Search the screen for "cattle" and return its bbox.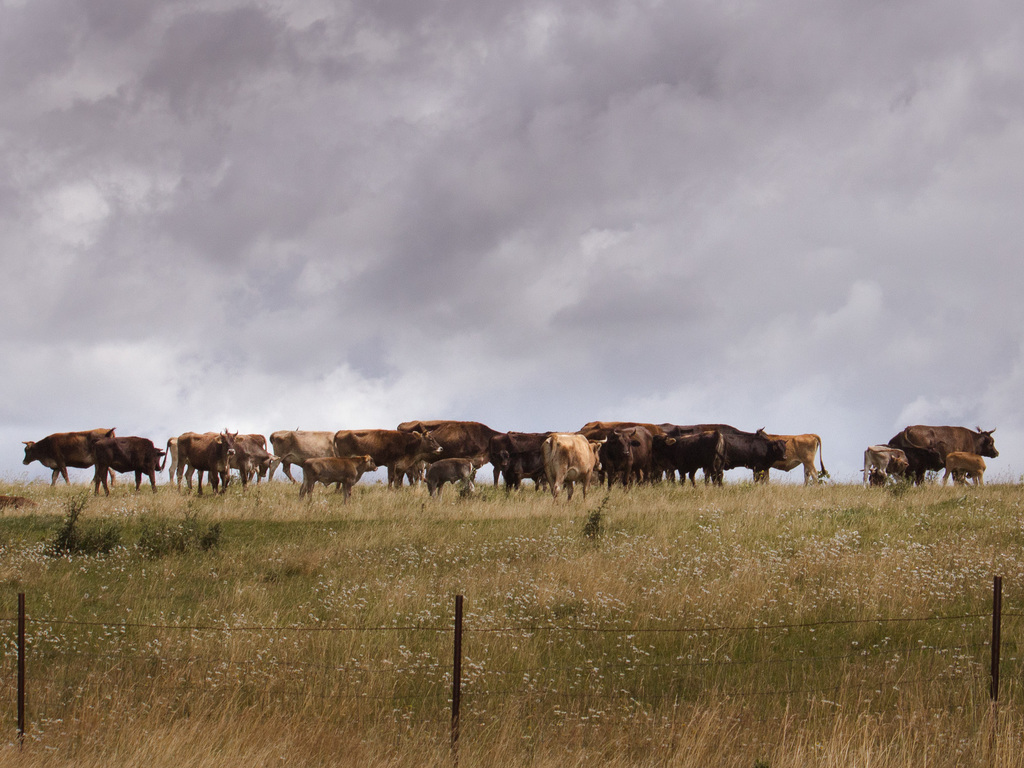
Found: left=488, top=431, right=549, bottom=500.
